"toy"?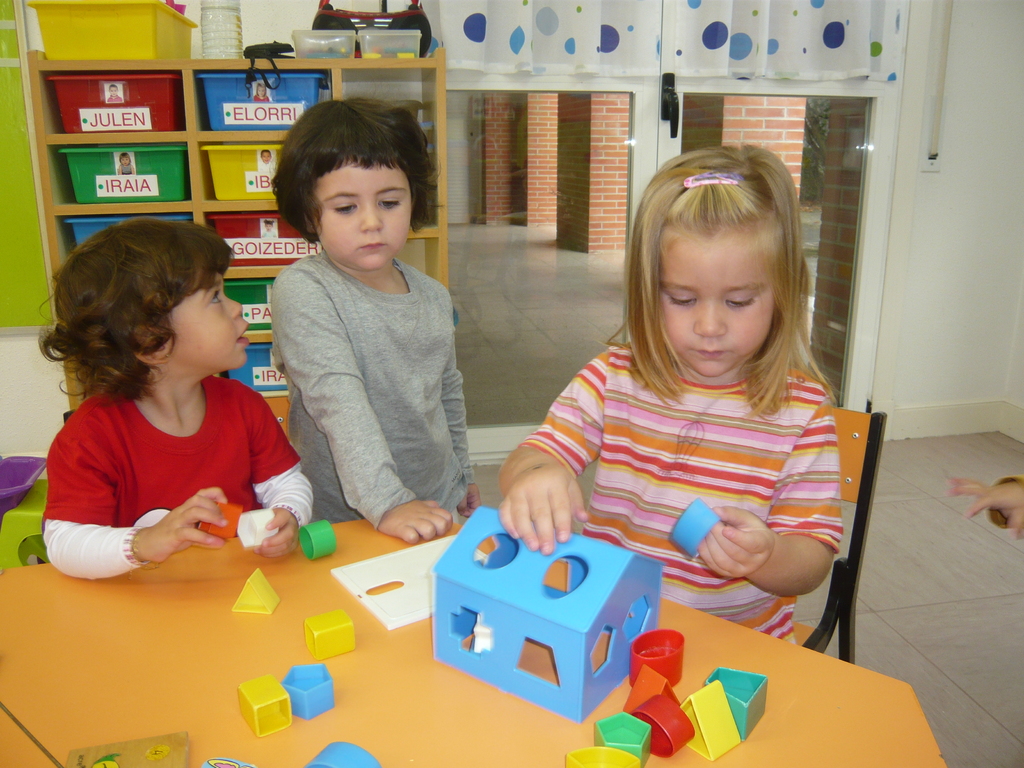
[305,602,354,655]
